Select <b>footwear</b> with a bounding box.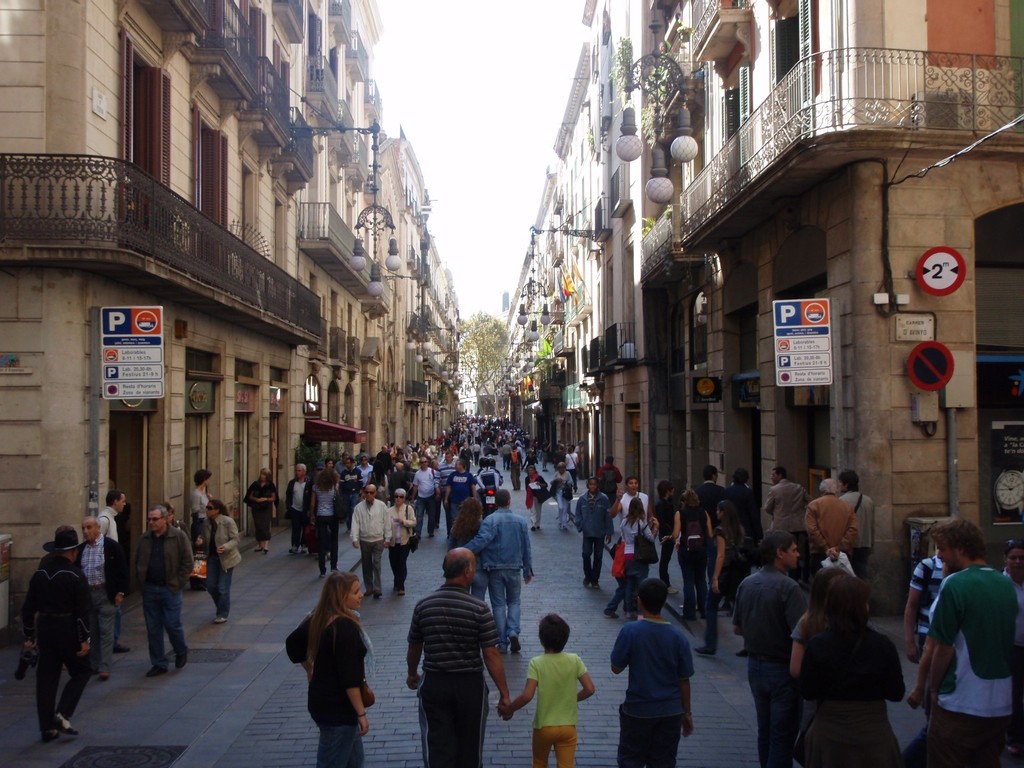
bbox=[537, 527, 541, 533].
